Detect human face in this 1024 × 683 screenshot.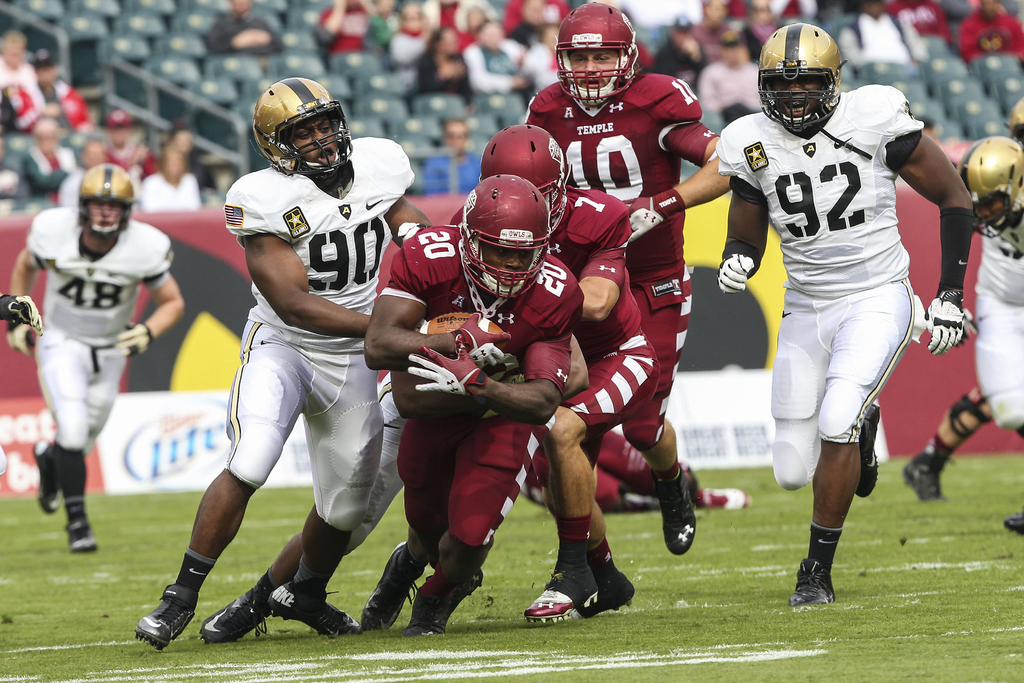
Detection: select_region(972, 197, 1009, 226).
